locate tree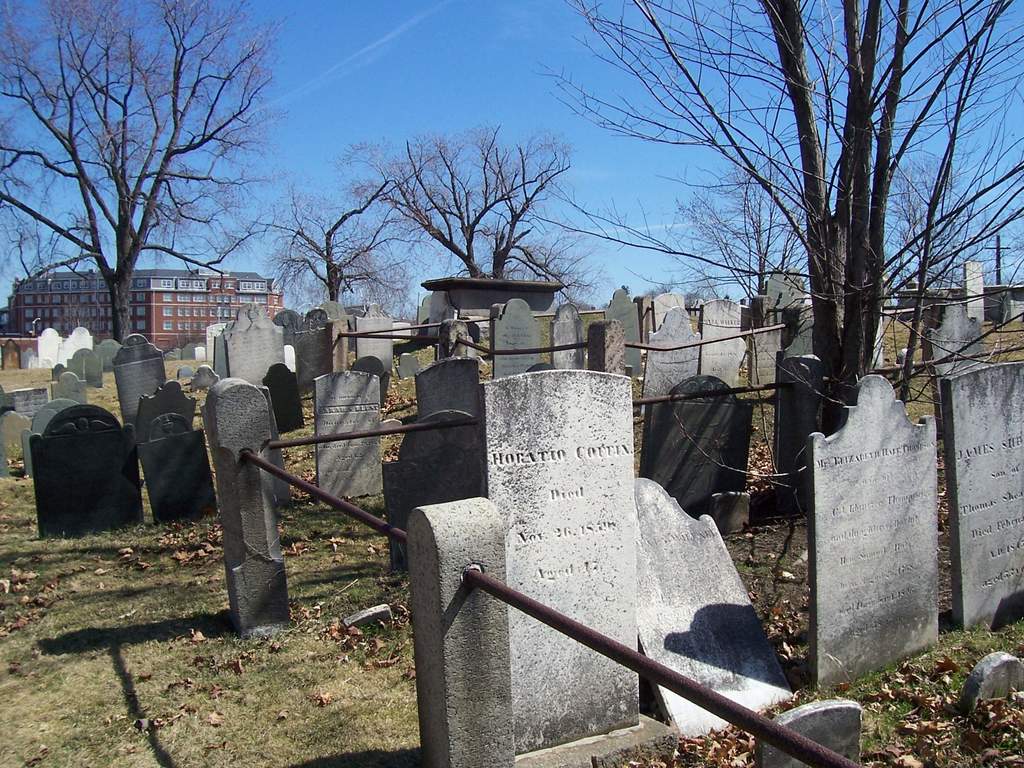
left=0, top=195, right=104, bottom=354
